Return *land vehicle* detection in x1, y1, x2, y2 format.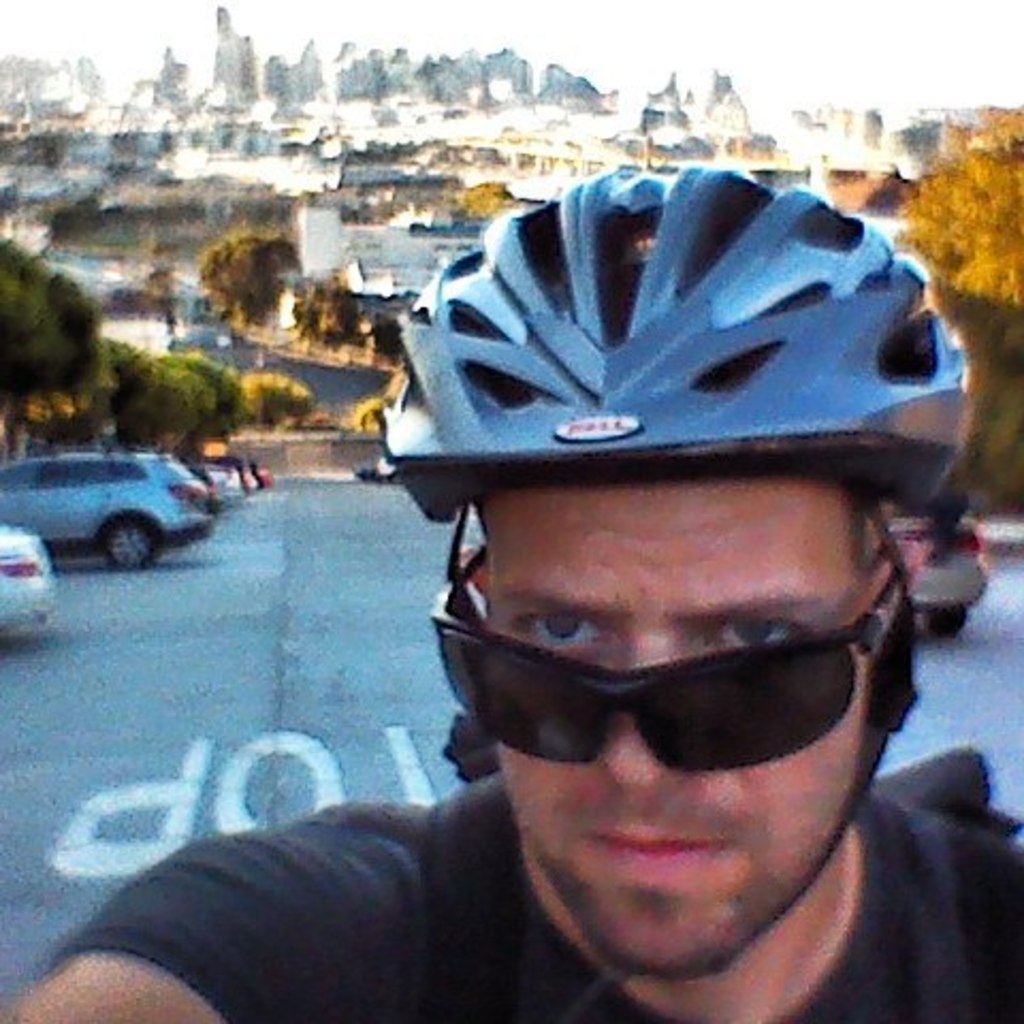
0, 518, 55, 659.
